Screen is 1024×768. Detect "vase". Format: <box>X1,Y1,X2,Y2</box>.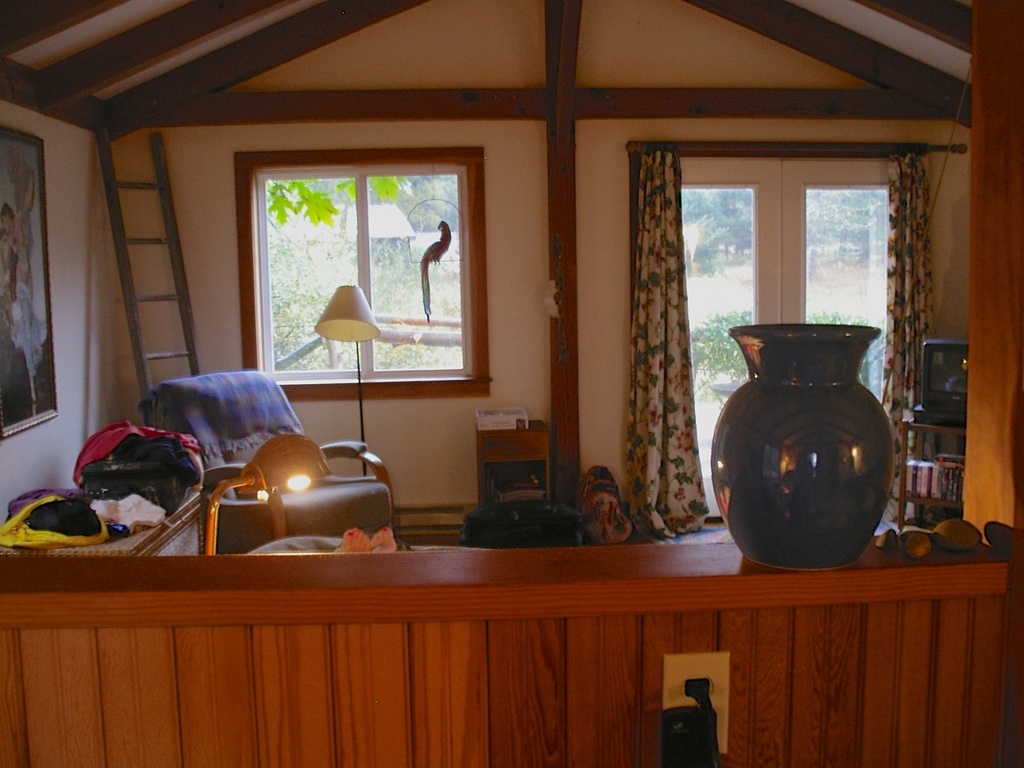
<box>709,322,897,572</box>.
